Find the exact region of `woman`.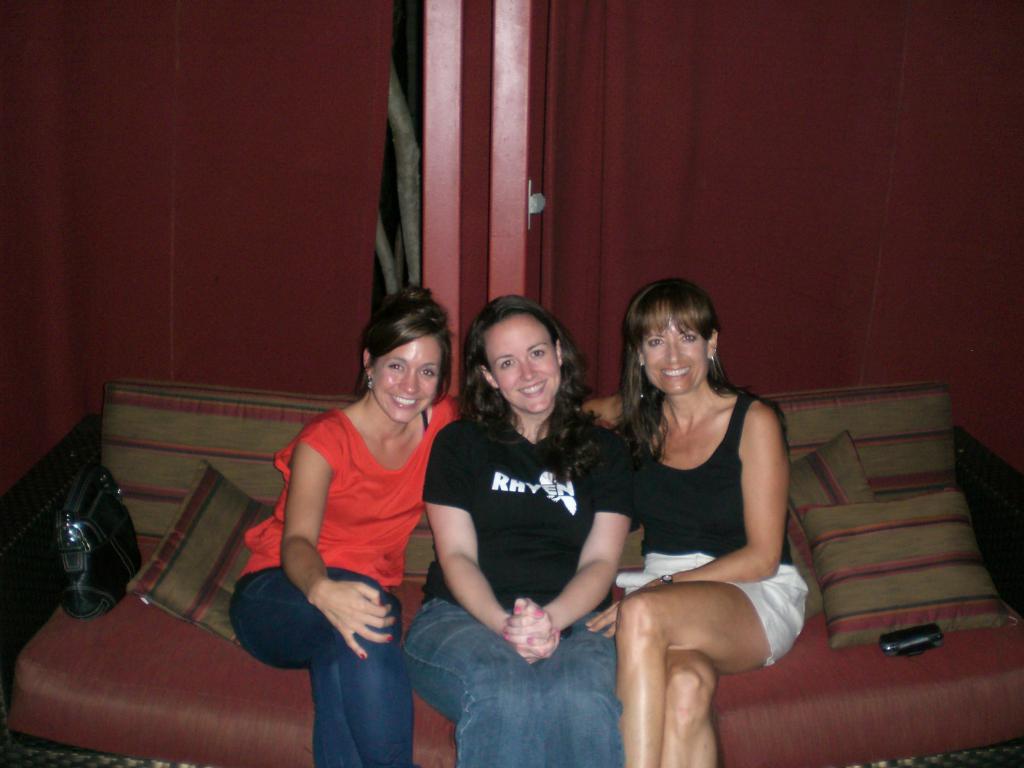
Exact region: [413, 284, 636, 767].
